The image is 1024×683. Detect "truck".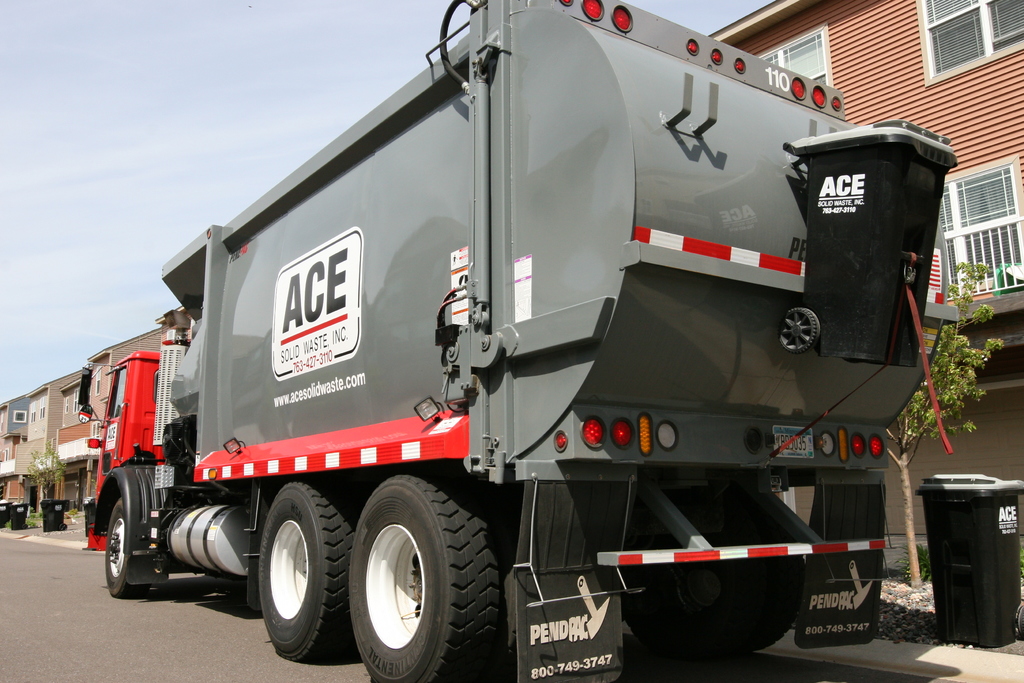
Detection: detection(64, 6, 966, 682).
